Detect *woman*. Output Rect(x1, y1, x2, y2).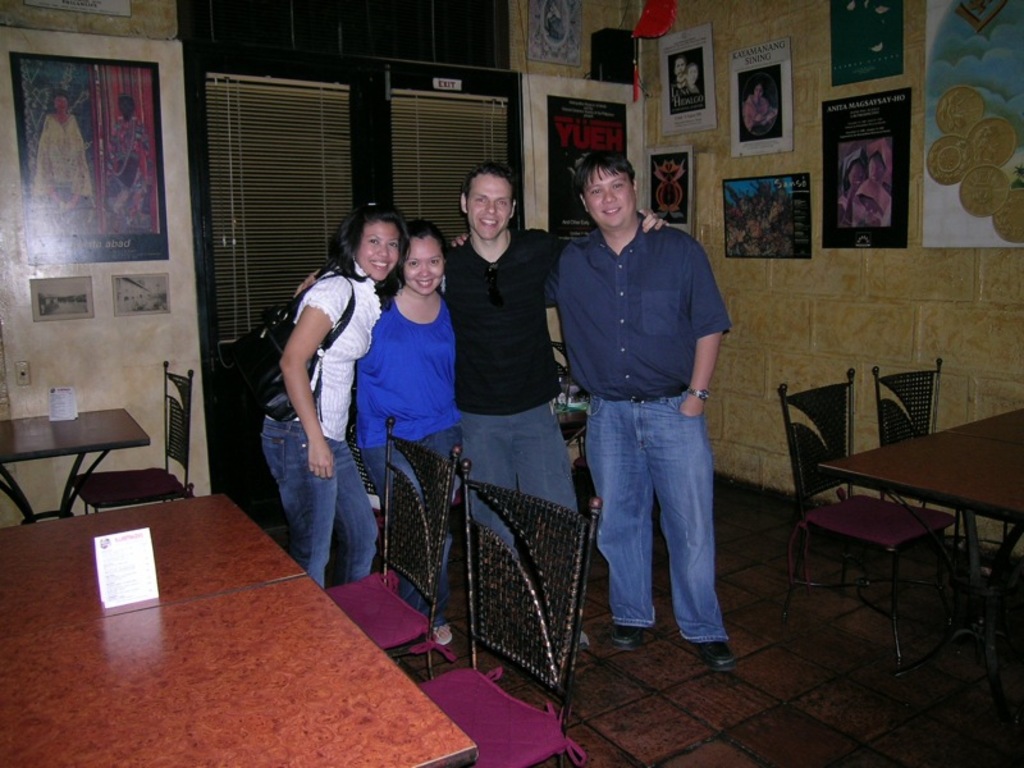
Rect(28, 91, 97, 237).
